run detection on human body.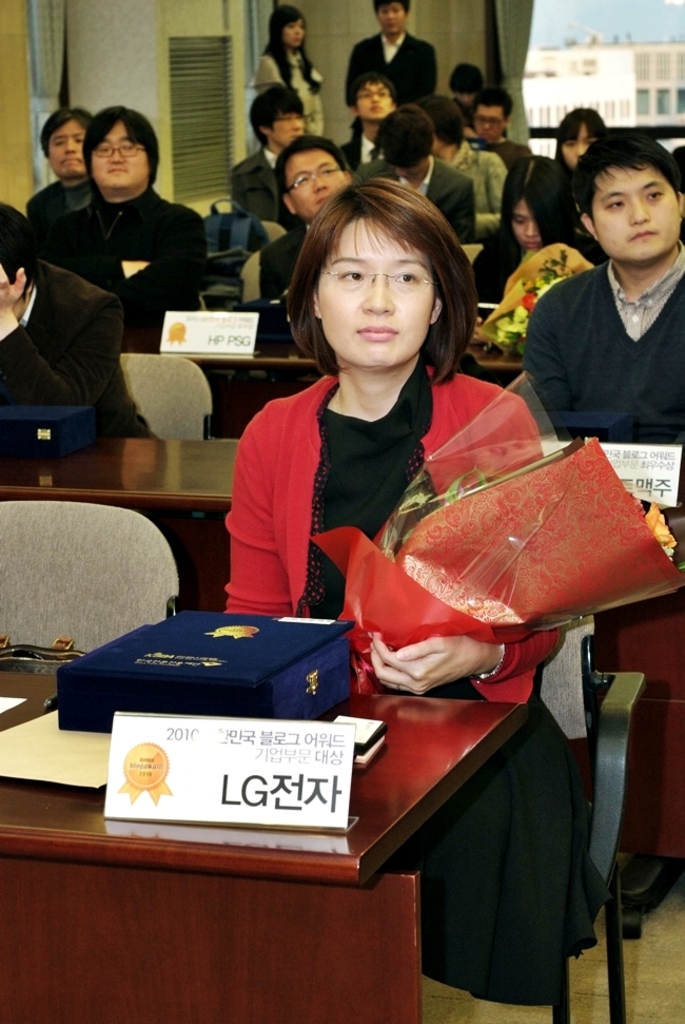
Result: detection(526, 149, 684, 478).
